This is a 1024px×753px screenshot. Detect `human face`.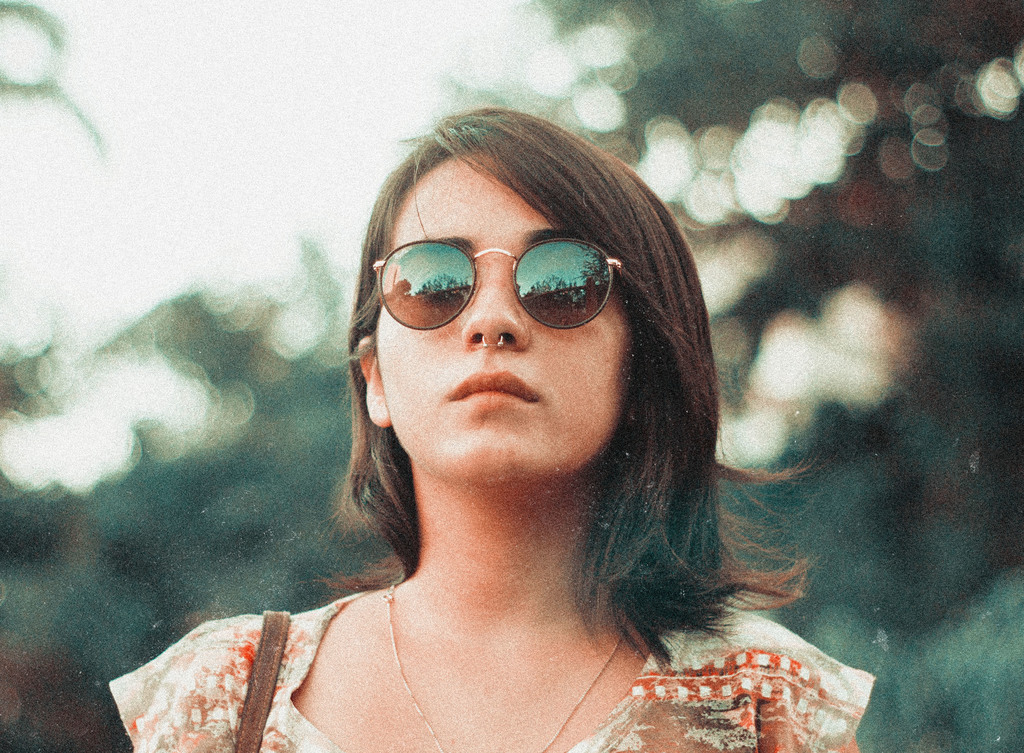
bbox=[374, 150, 634, 483].
